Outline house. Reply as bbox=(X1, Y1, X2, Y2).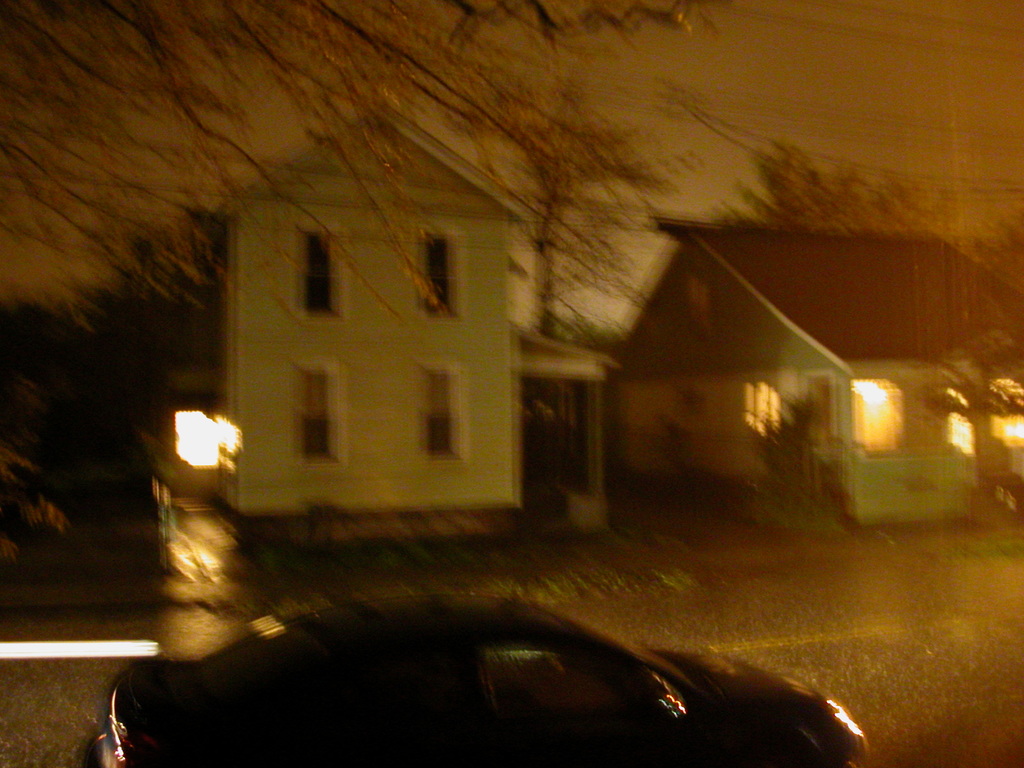
bbox=(212, 98, 620, 540).
